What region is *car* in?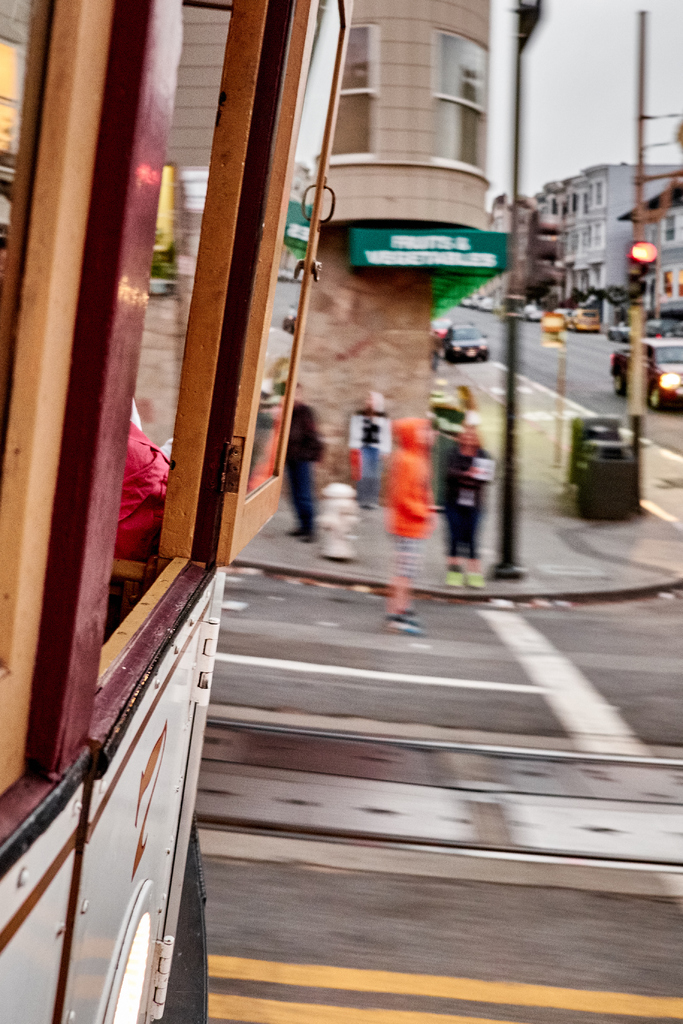
bbox=(444, 316, 491, 363).
